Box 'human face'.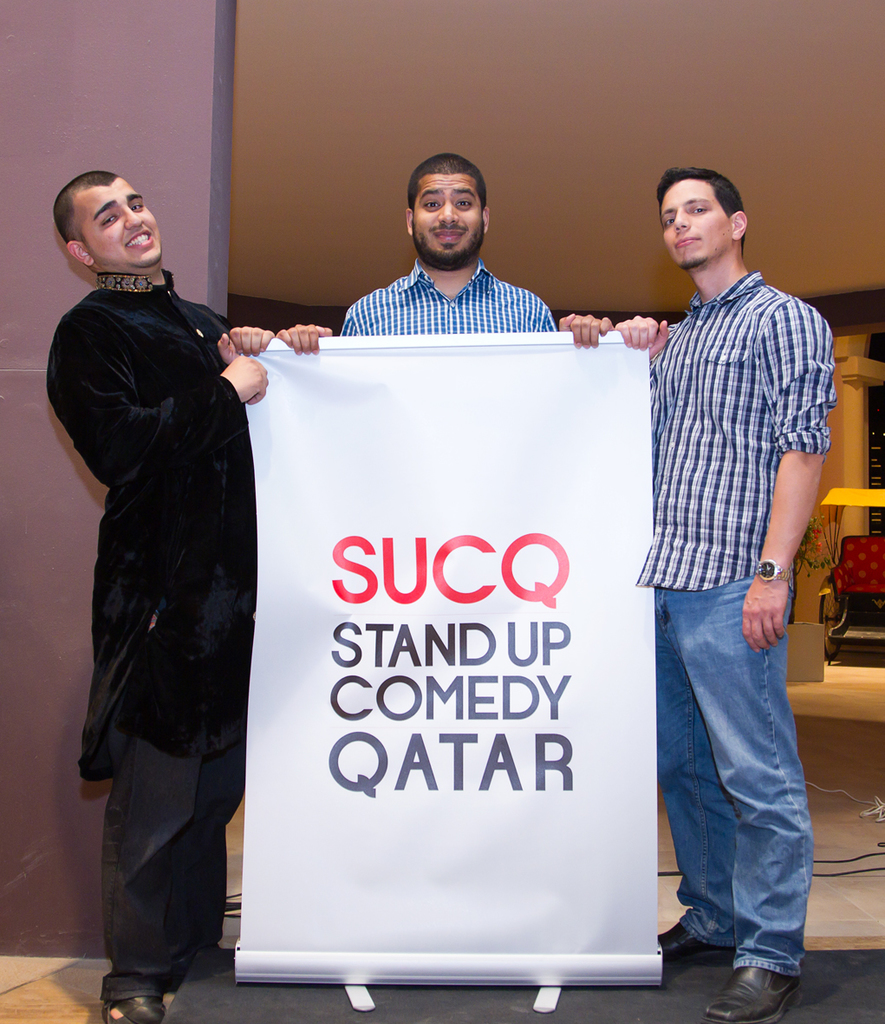
left=664, top=179, right=733, bottom=258.
